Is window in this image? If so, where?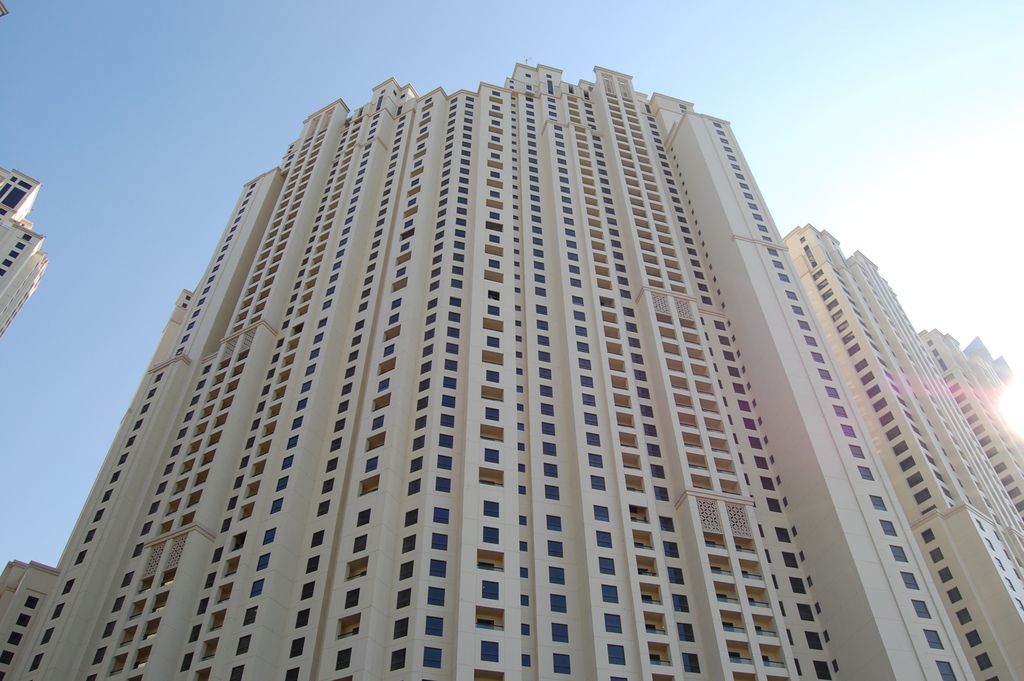
Yes, at box(483, 527, 499, 545).
